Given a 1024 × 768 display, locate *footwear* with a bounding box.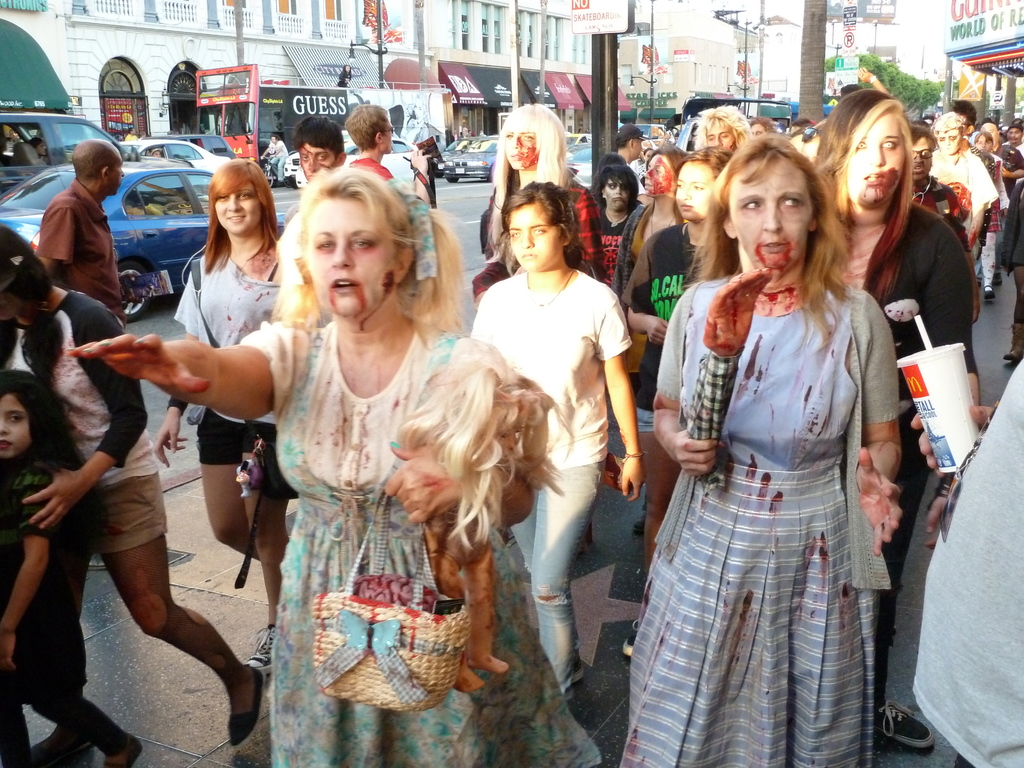
Located: (223, 660, 263, 744).
